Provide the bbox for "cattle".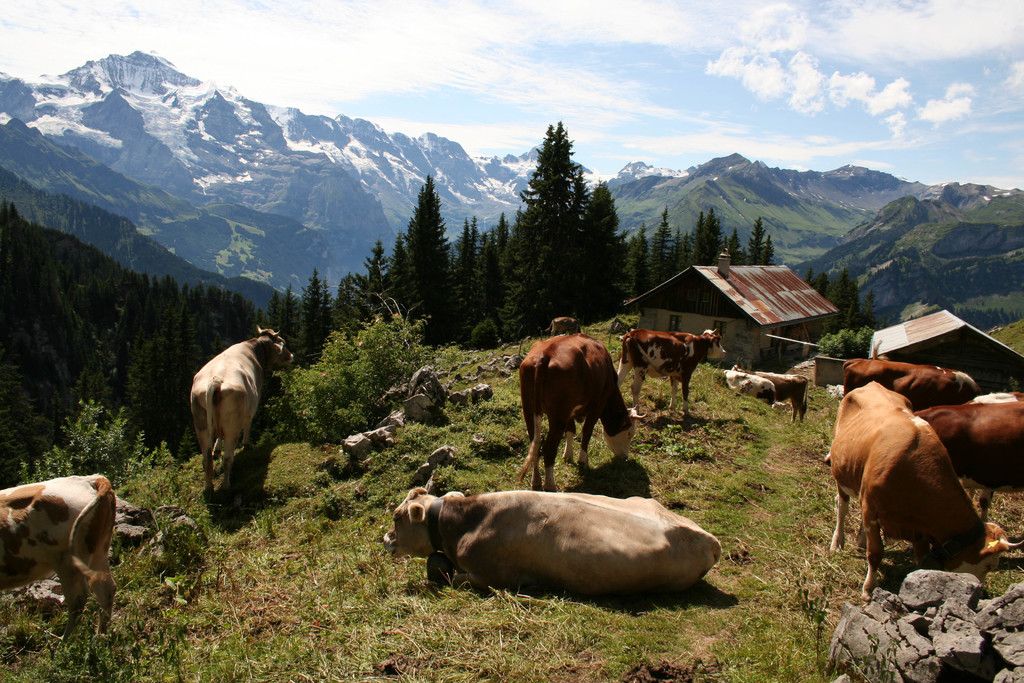
locate(822, 379, 987, 606).
